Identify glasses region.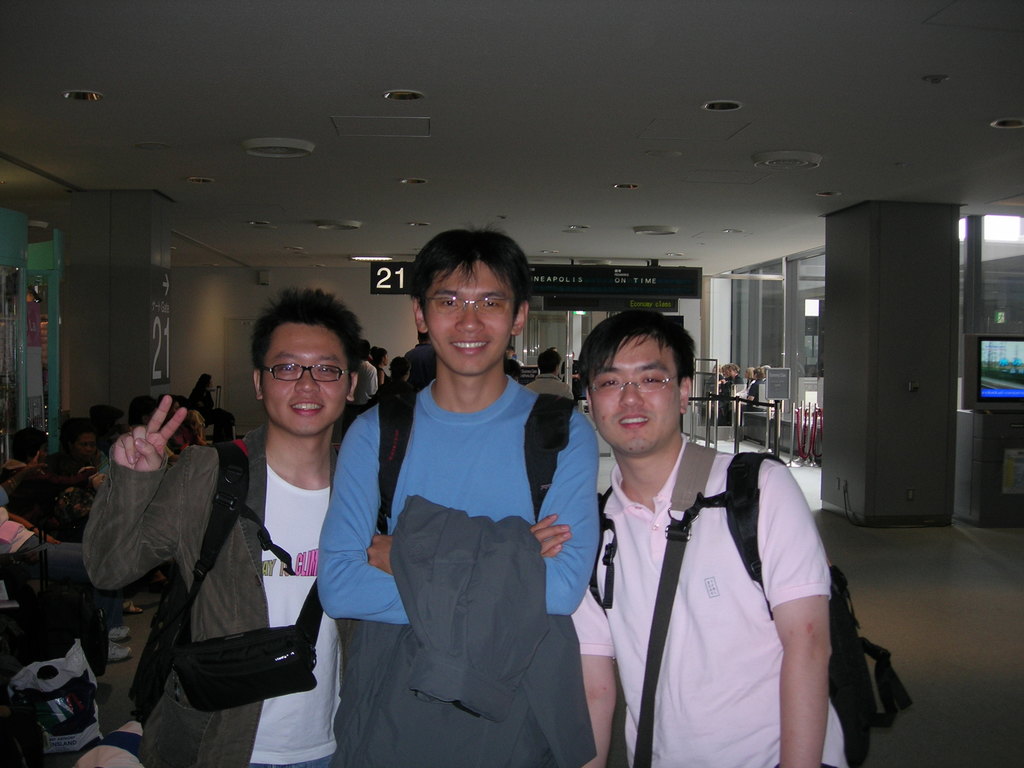
Region: (x1=586, y1=367, x2=680, y2=396).
